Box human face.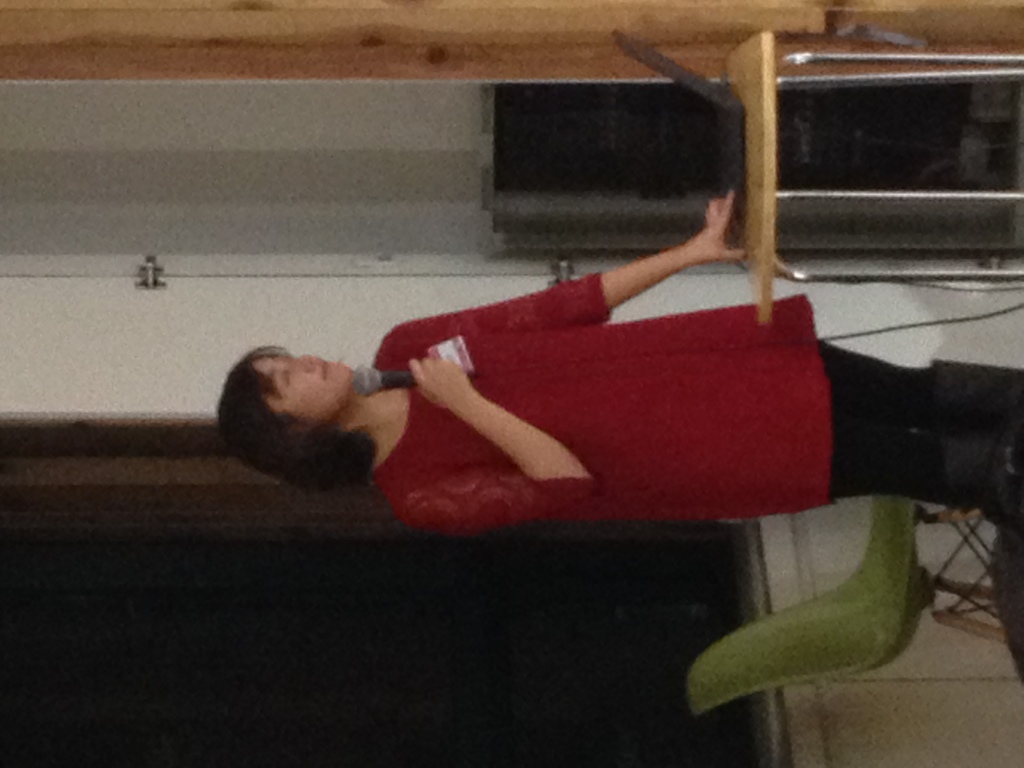
[left=252, top=355, right=356, bottom=429].
